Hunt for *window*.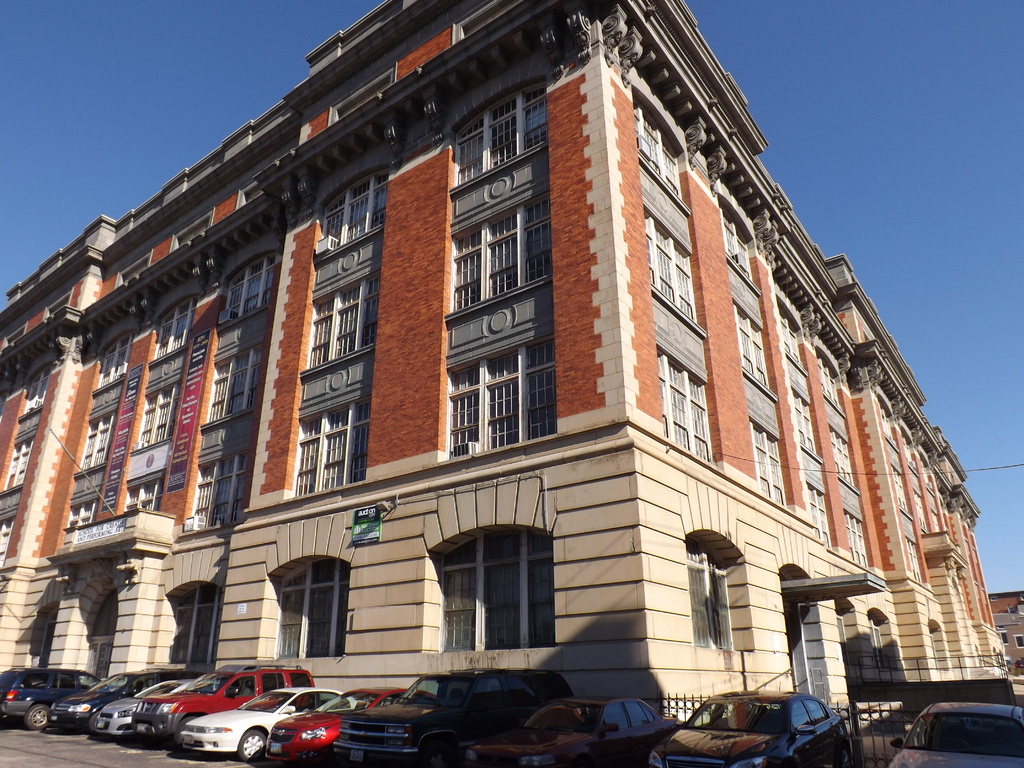
Hunted down at 429 521 555 668.
